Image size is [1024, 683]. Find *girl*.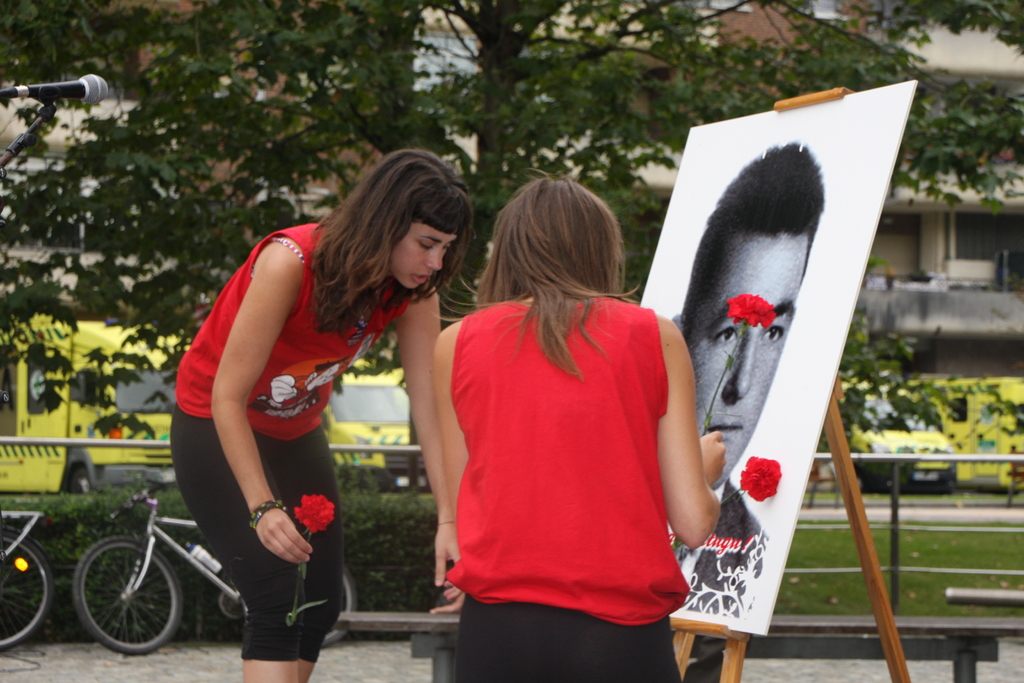
[left=173, top=149, right=473, bottom=682].
